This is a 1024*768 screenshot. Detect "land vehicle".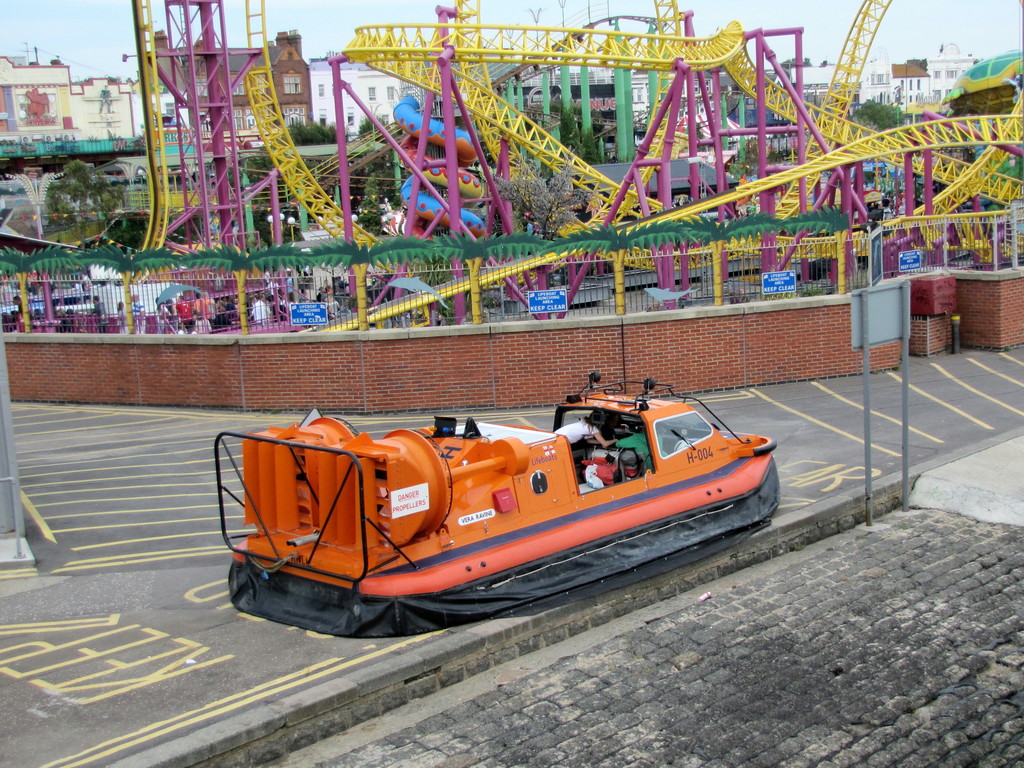
bbox(190, 396, 787, 643).
